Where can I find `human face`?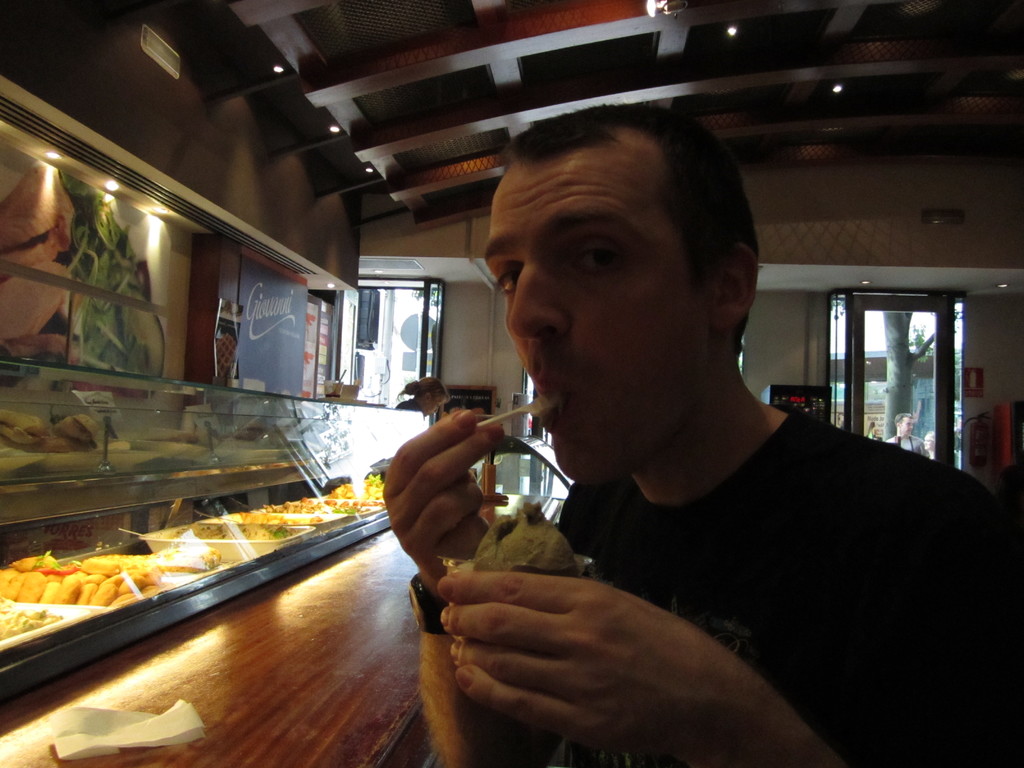
You can find it at detection(479, 155, 710, 487).
